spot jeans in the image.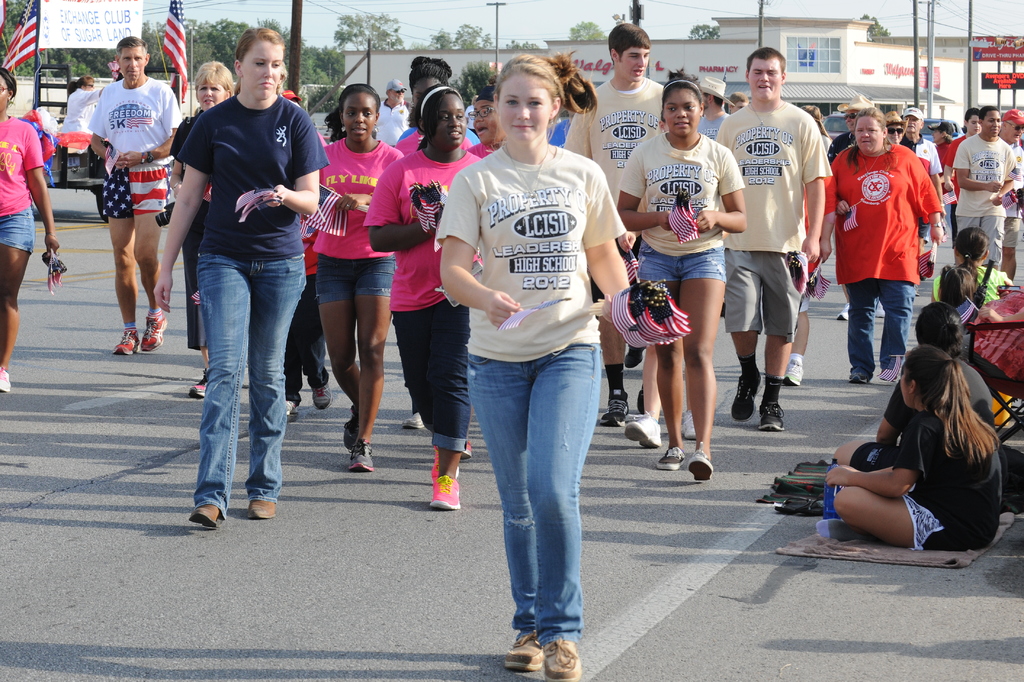
jeans found at (left=465, top=343, right=601, bottom=650).
